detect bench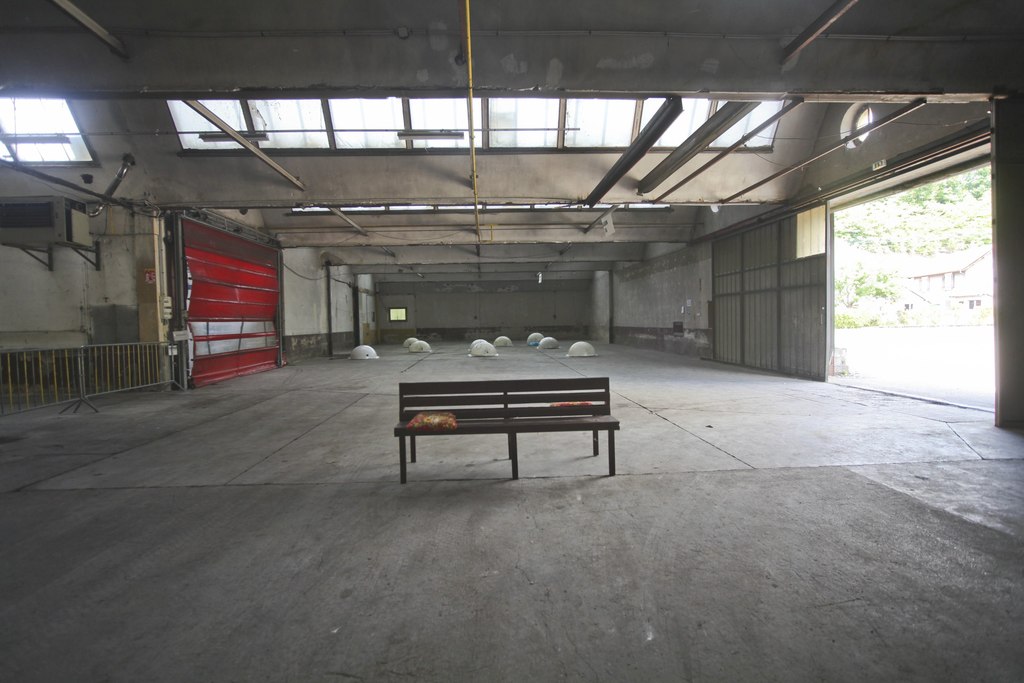
(387, 364, 628, 481)
